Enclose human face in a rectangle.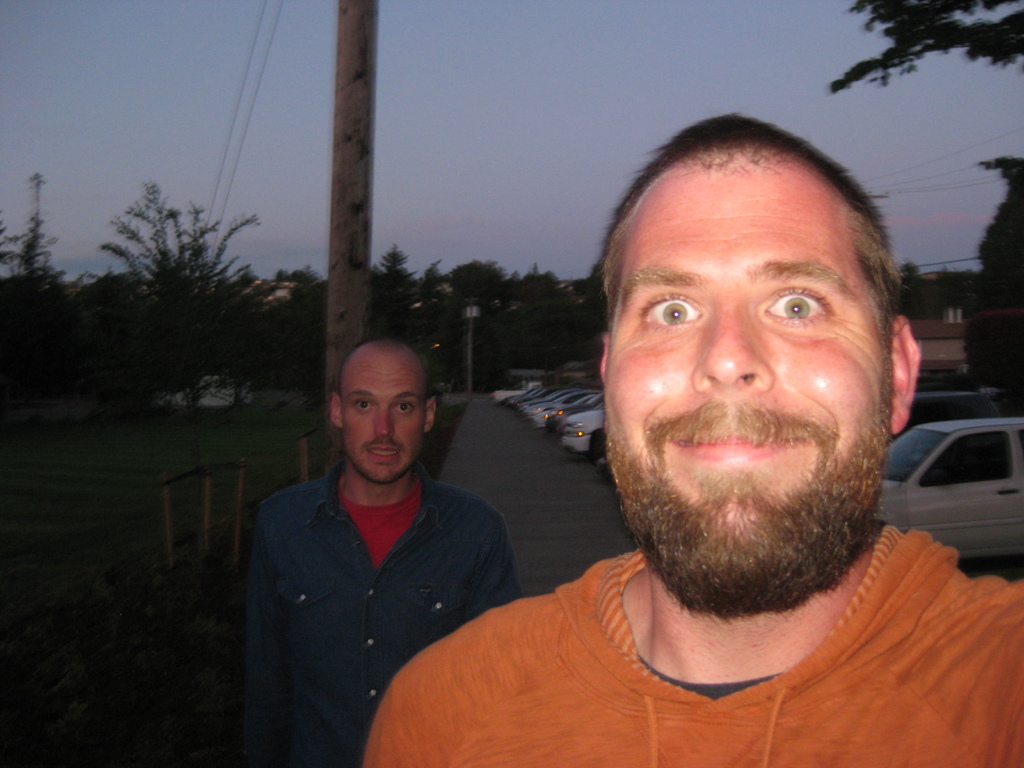
(x1=340, y1=349, x2=427, y2=483).
